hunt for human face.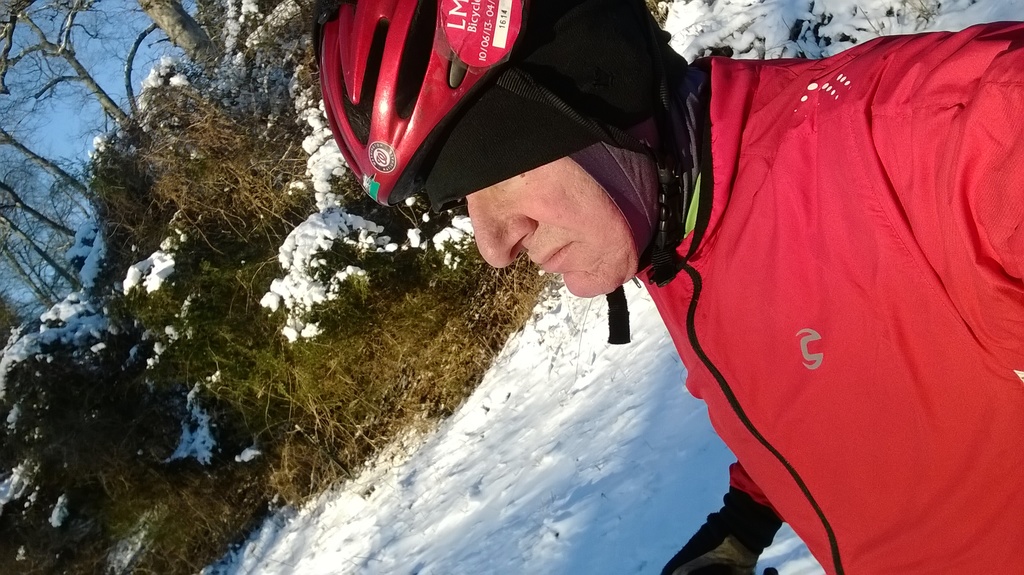
Hunted down at (469,126,665,304).
